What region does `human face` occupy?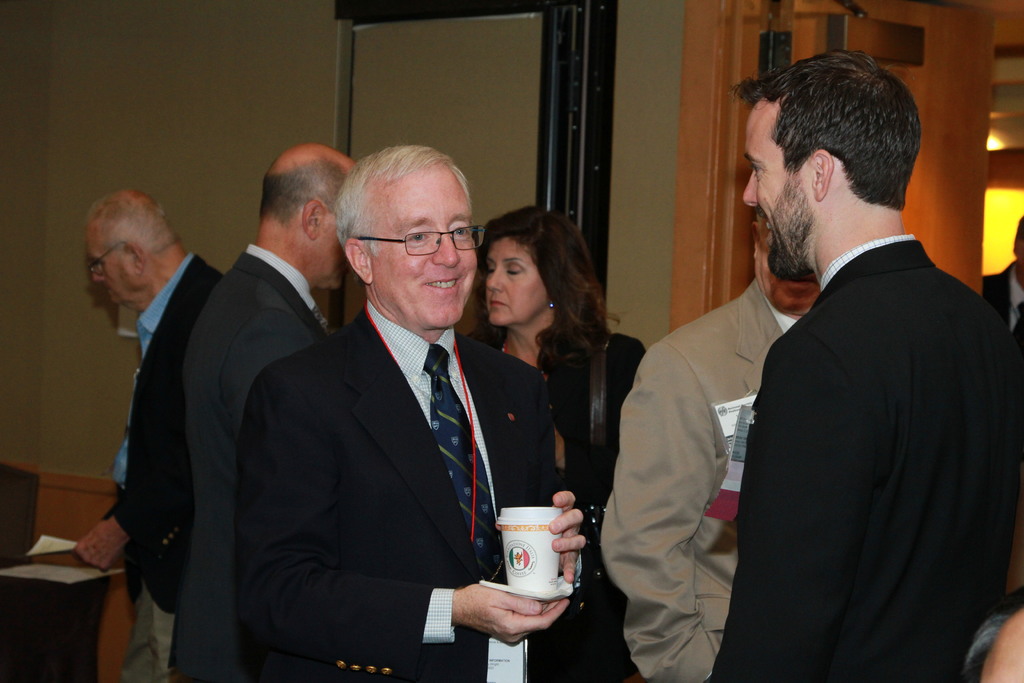
[left=88, top=231, right=141, bottom=302].
